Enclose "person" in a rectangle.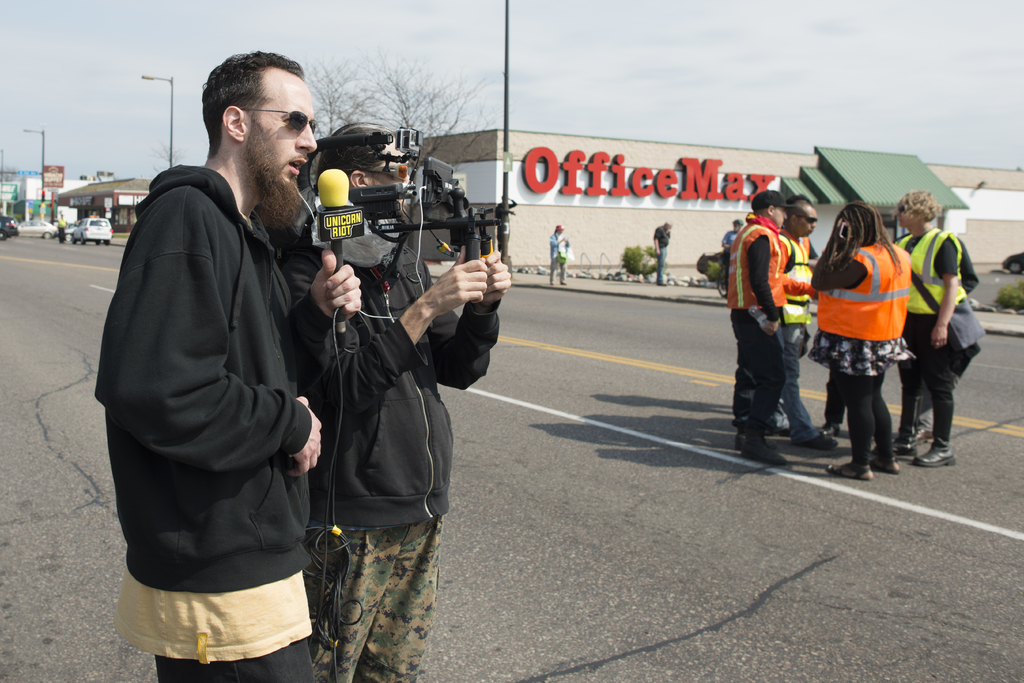
[x1=895, y1=195, x2=977, y2=456].
